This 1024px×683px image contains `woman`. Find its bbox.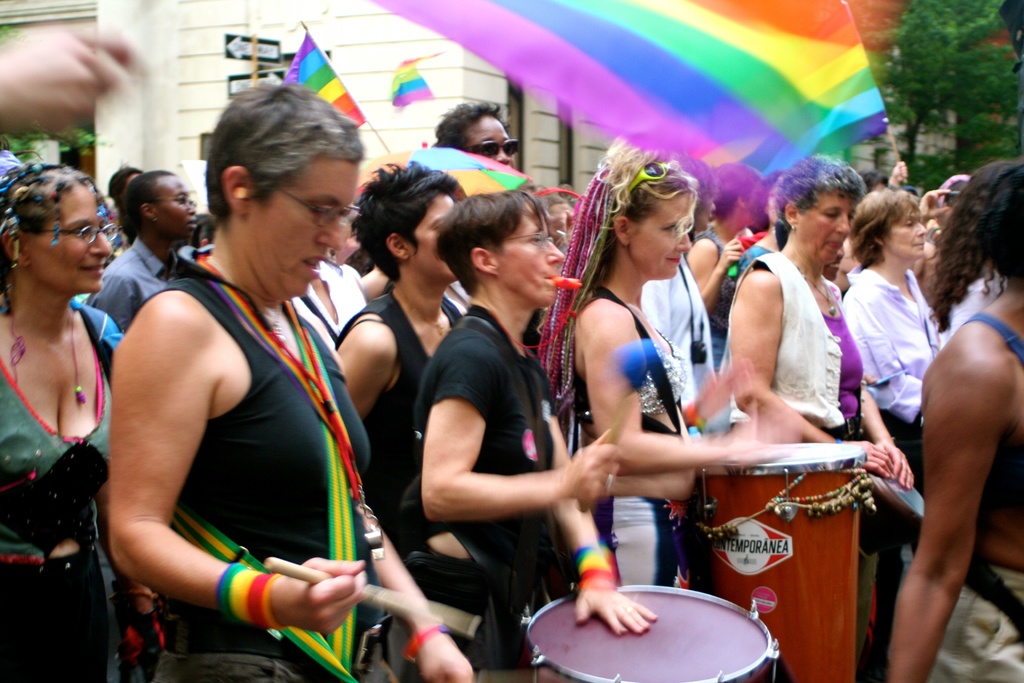
crop(840, 172, 946, 488).
